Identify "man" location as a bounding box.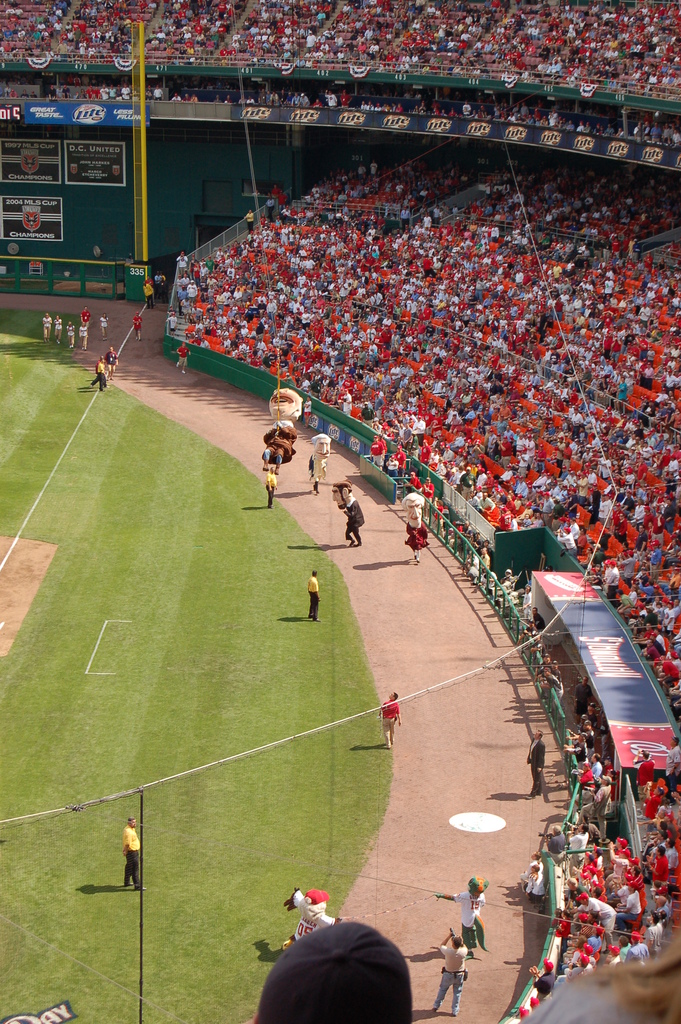
[533, 651, 552, 677].
